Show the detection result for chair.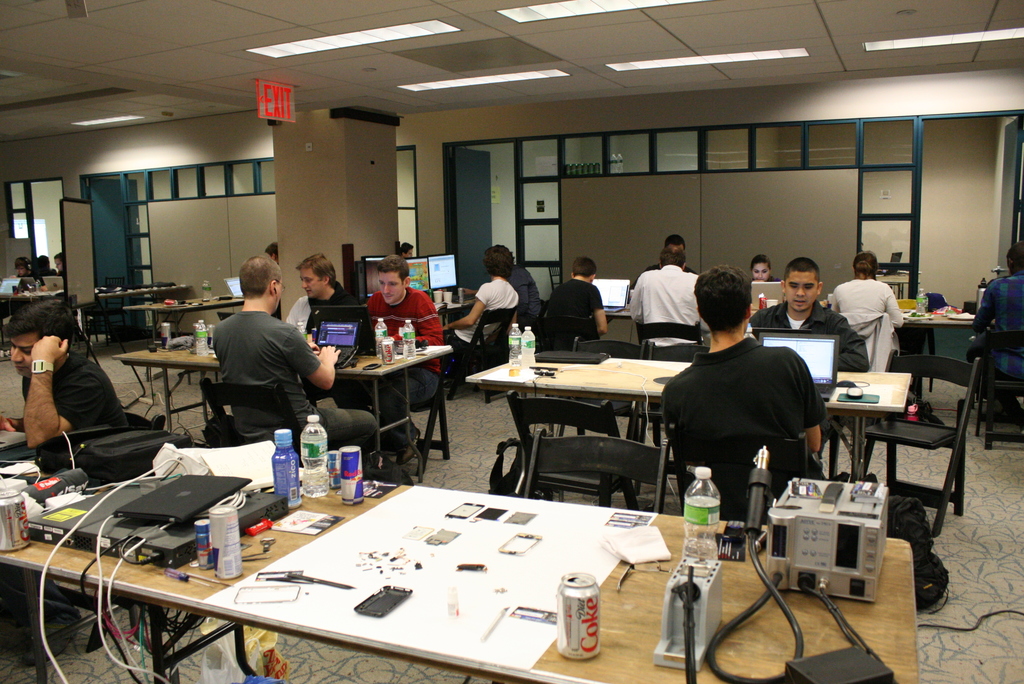
671, 424, 813, 530.
